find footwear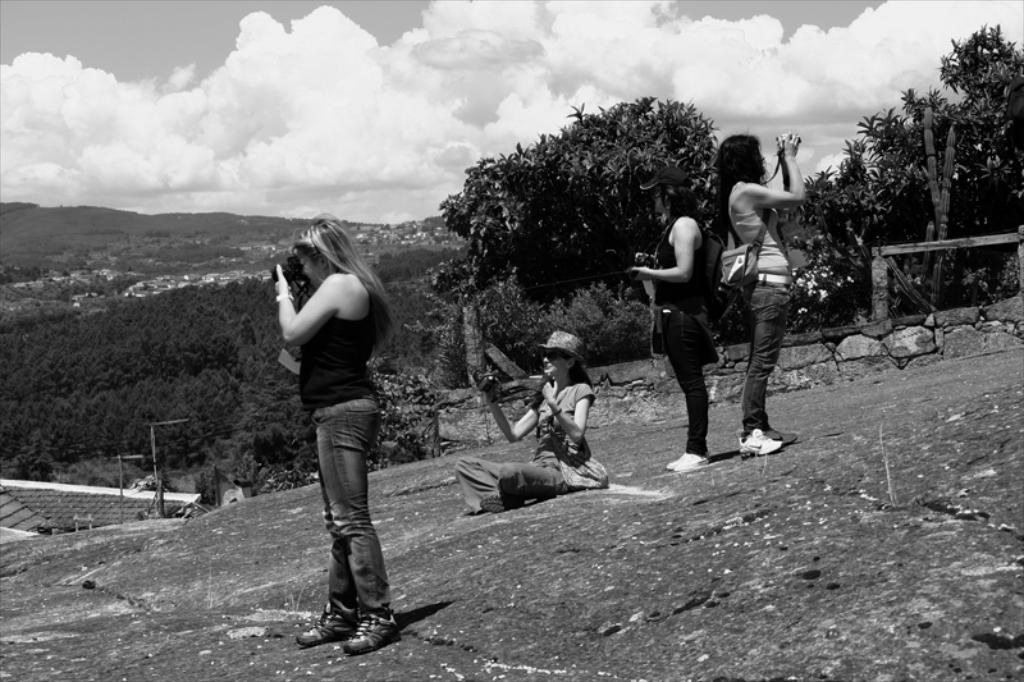
(480, 491, 526, 508)
